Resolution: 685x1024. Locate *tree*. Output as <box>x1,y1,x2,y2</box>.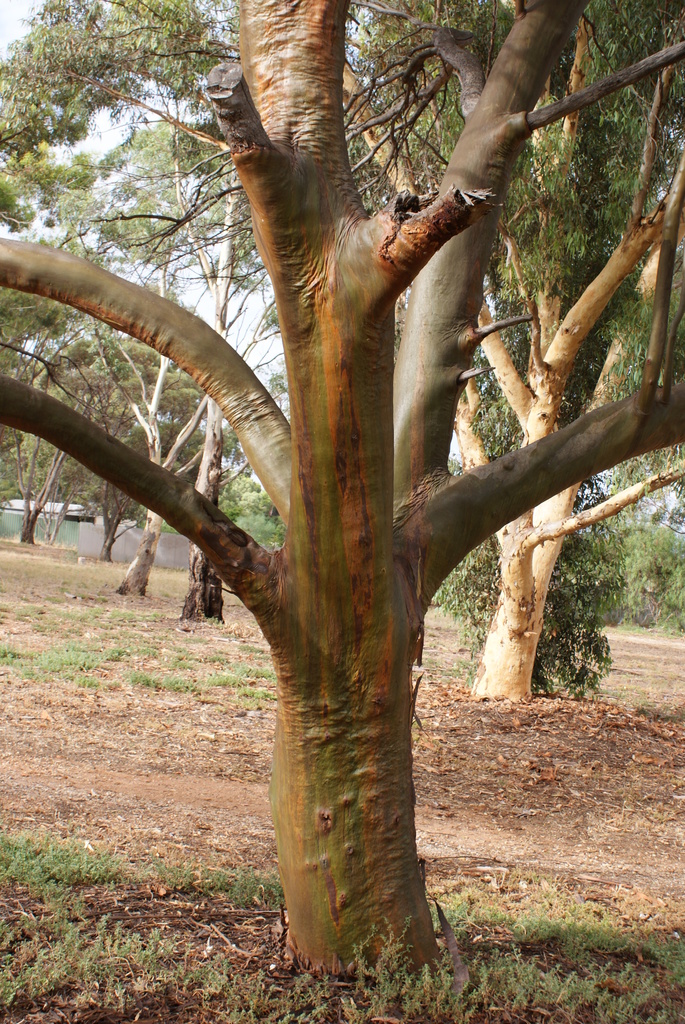
<box>0,0,324,632</box>.
